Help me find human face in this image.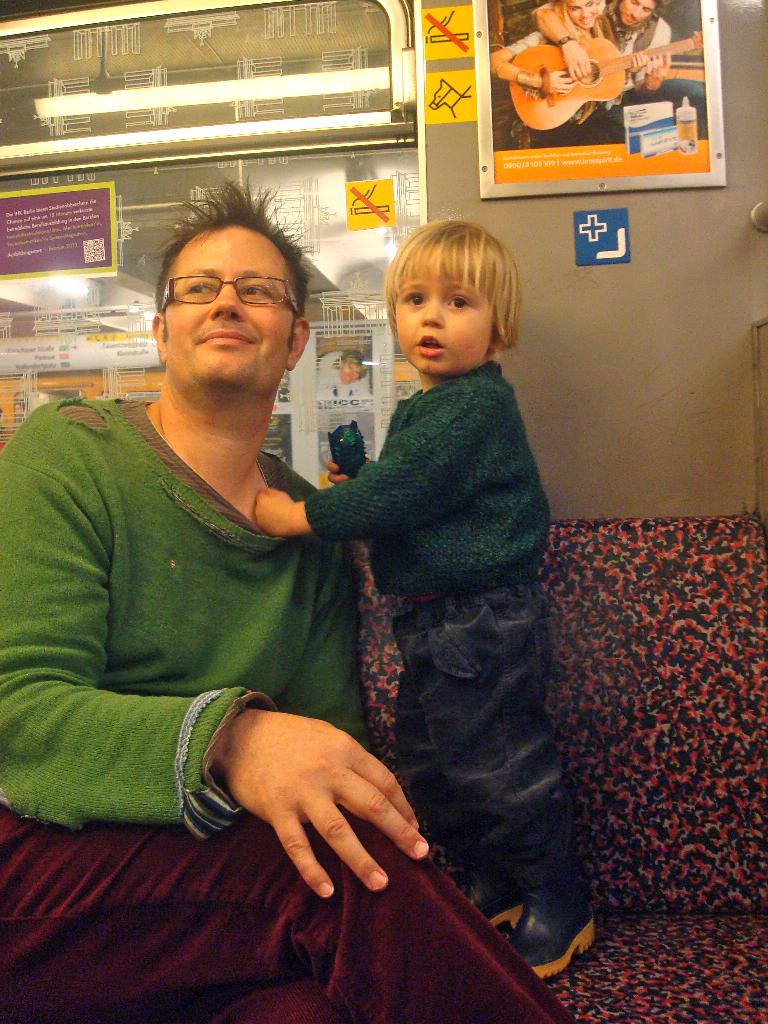
Found it: box(341, 362, 358, 385).
